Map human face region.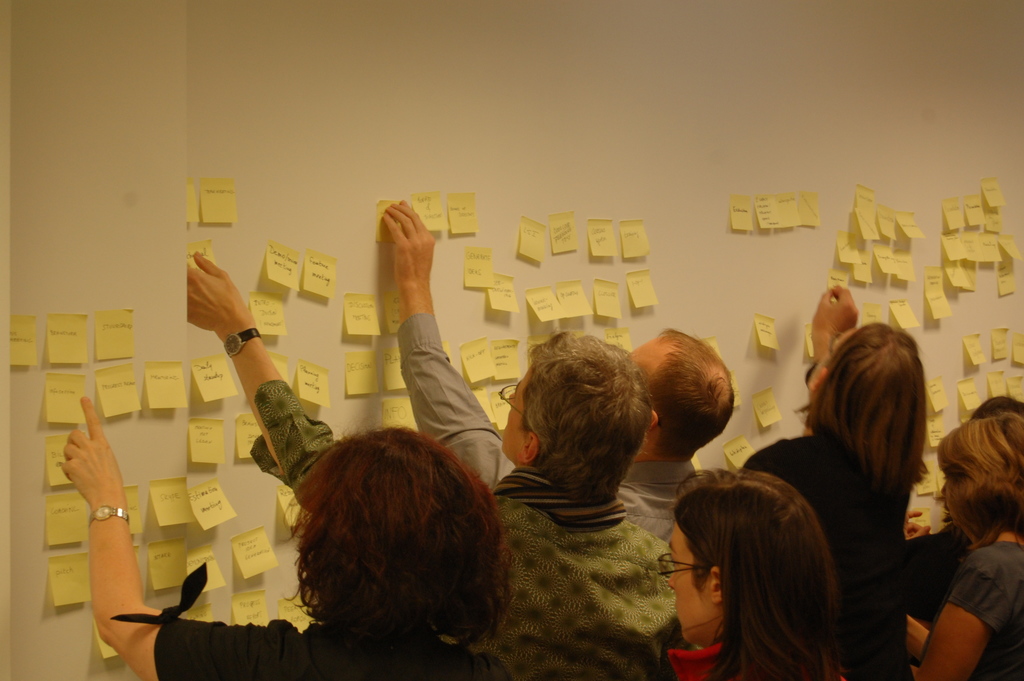
Mapped to 656/513/712/639.
